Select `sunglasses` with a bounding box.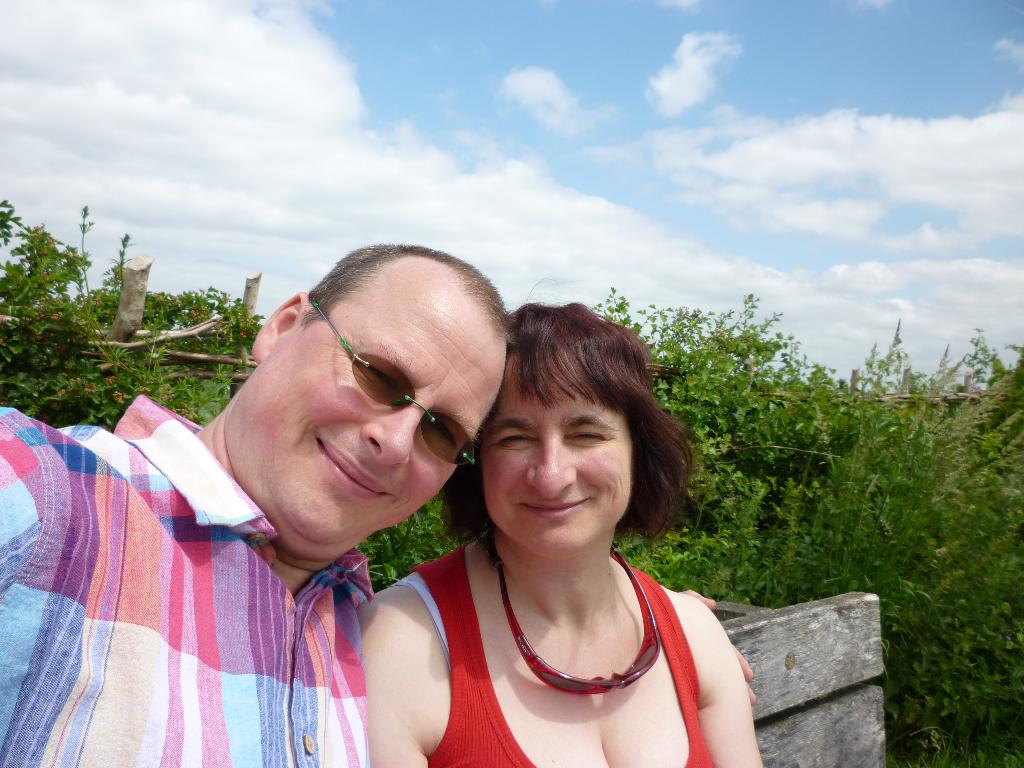
(left=310, top=296, right=476, bottom=470).
